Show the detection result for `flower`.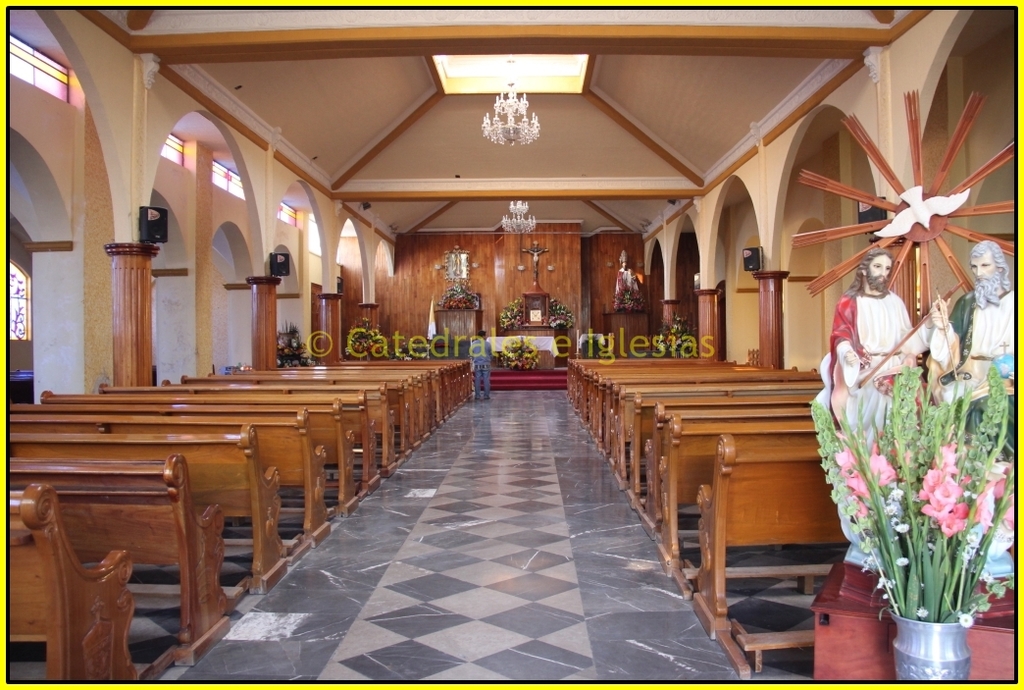
bbox=[978, 456, 1023, 481].
